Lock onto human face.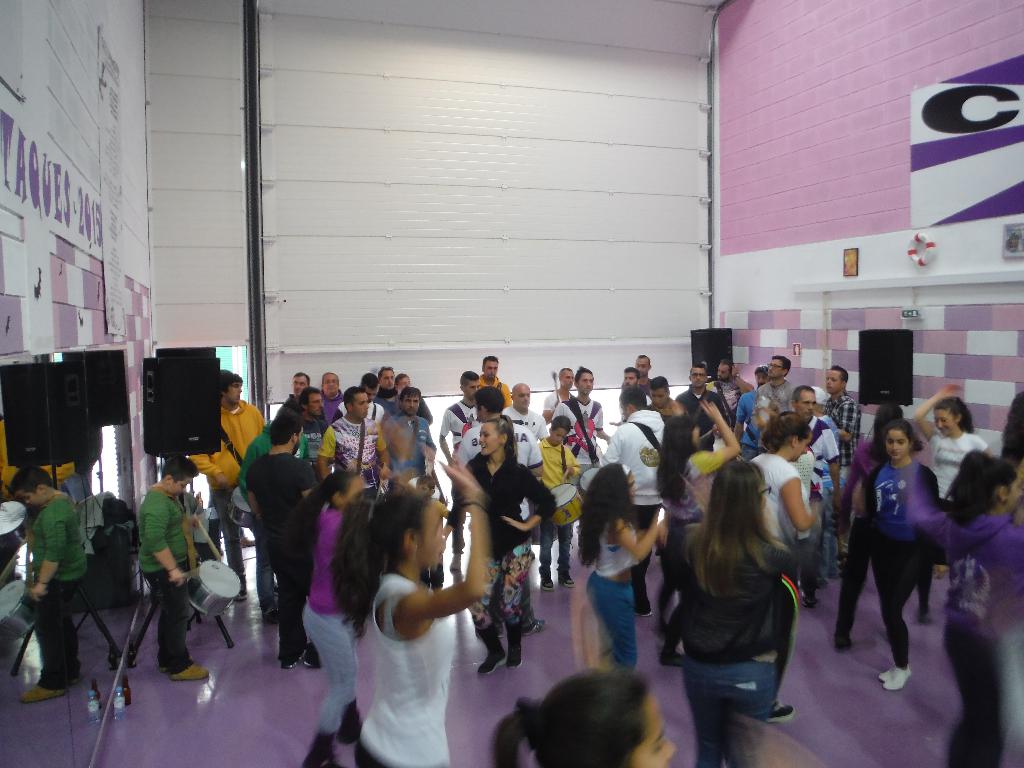
Locked: Rect(647, 387, 667, 408).
